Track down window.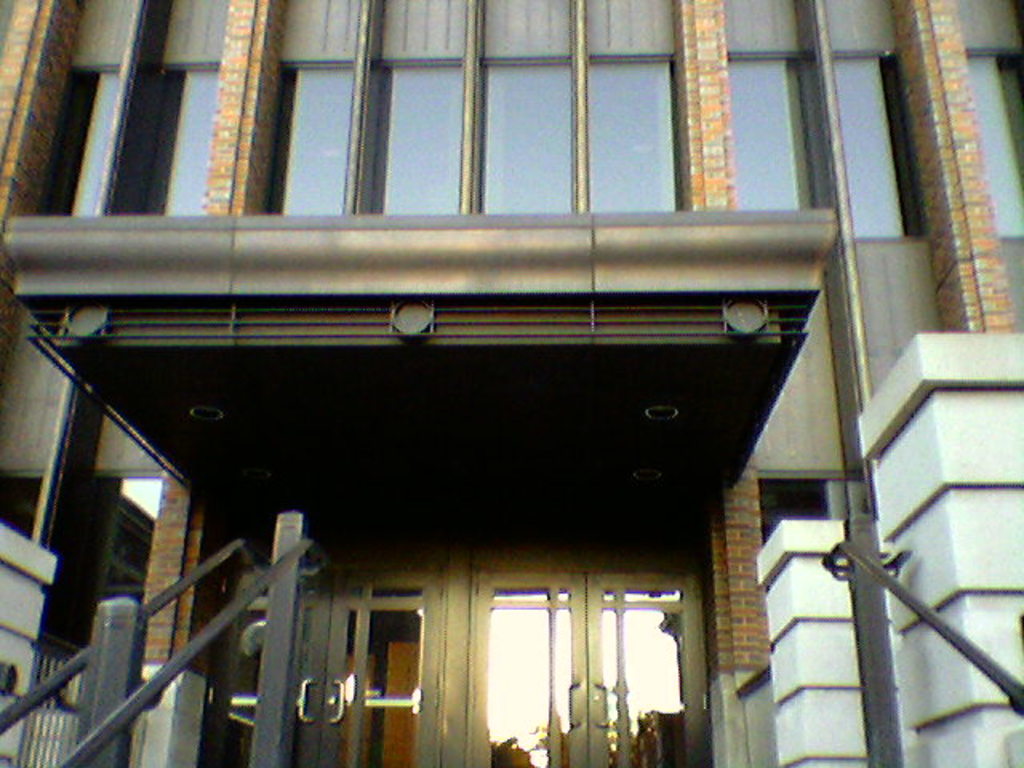
Tracked to 266:0:675:219.
